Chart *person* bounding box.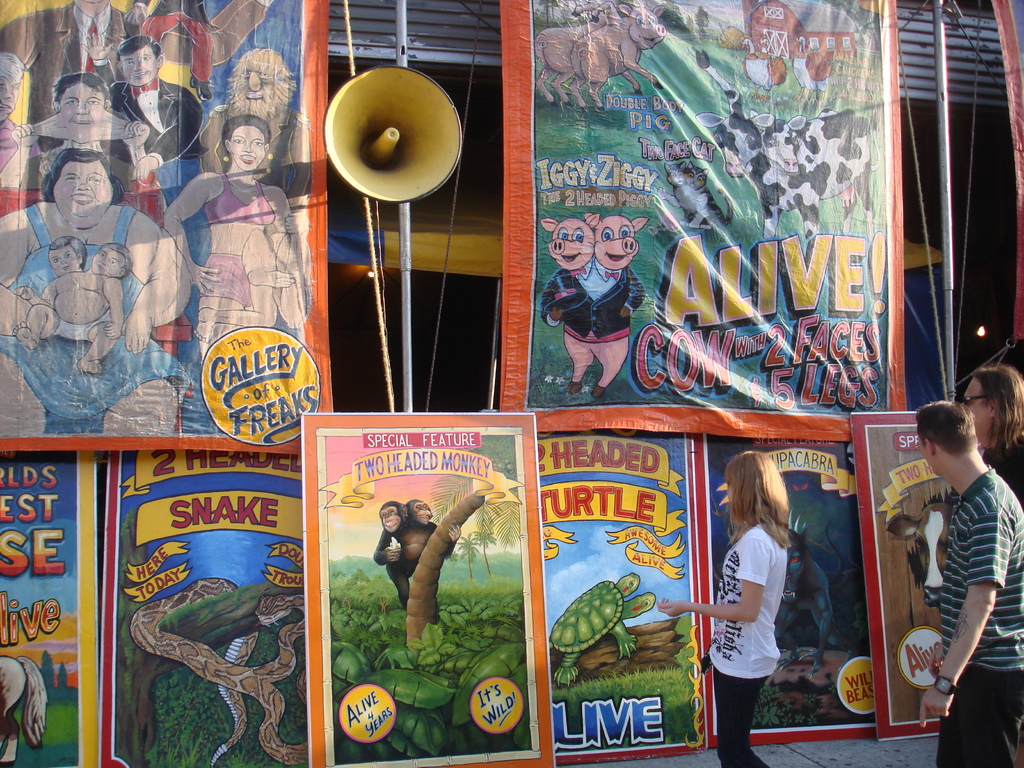
Charted: bbox=[97, 30, 212, 164].
